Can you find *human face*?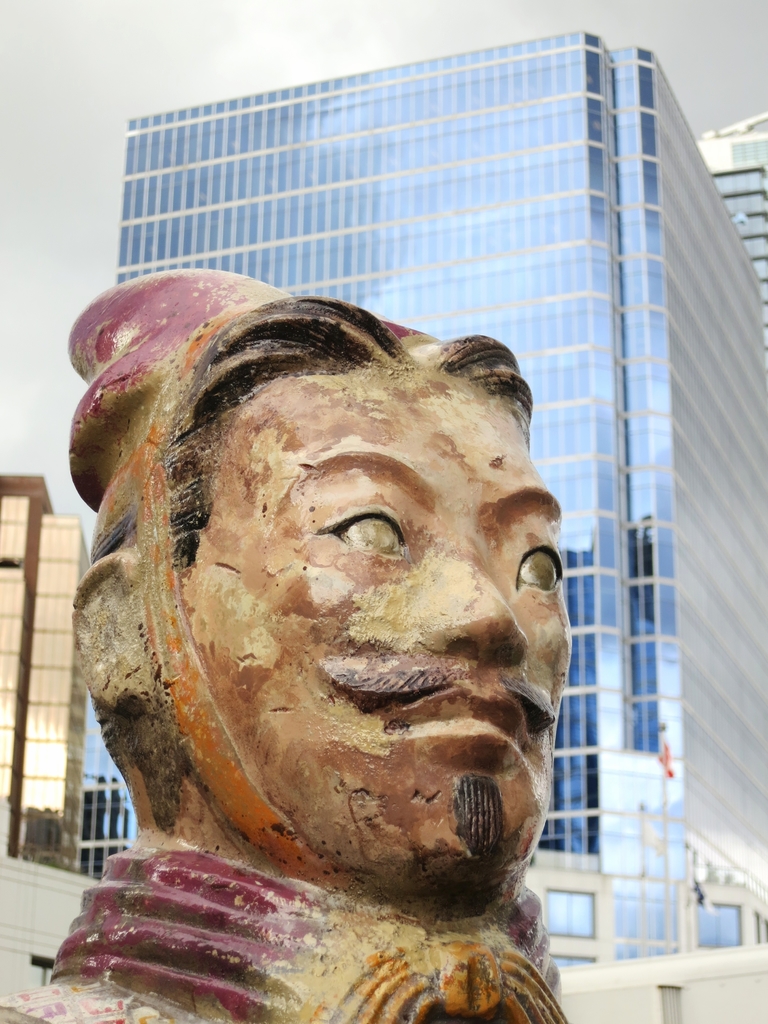
Yes, bounding box: {"x1": 177, "y1": 376, "x2": 571, "y2": 899}.
